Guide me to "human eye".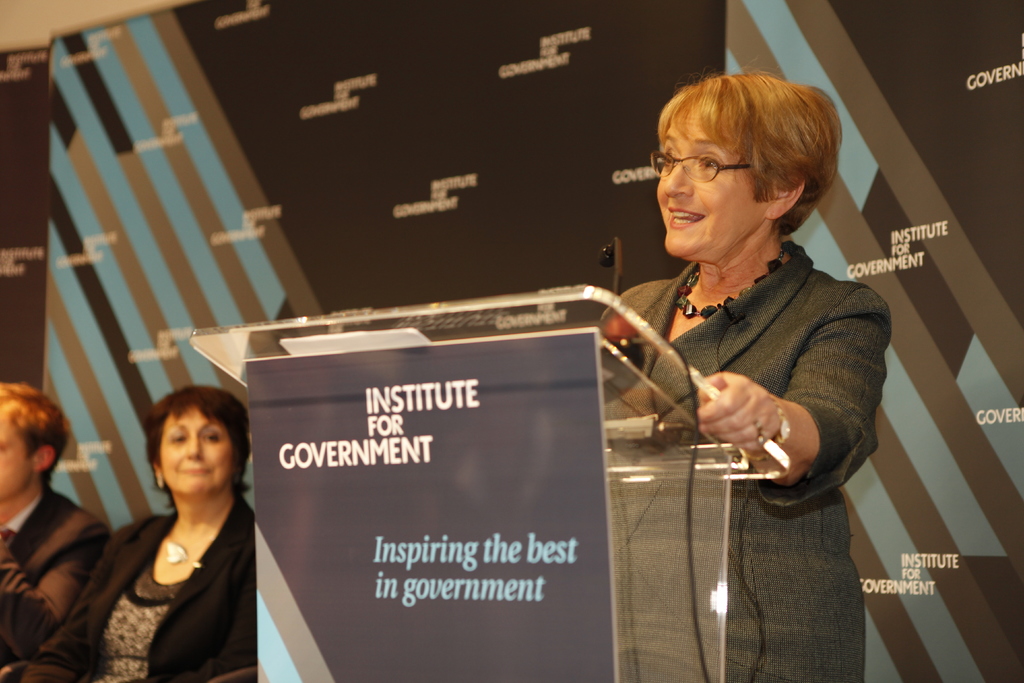
Guidance: BBox(201, 430, 219, 443).
